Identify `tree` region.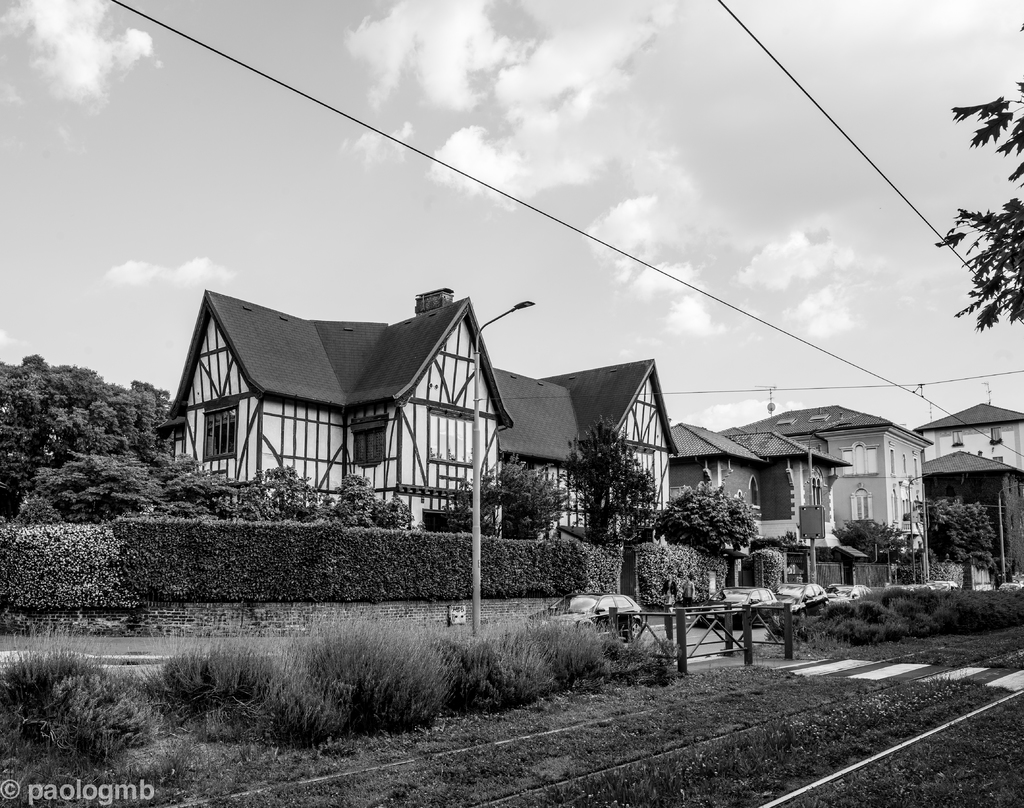
Region: 157,457,256,519.
